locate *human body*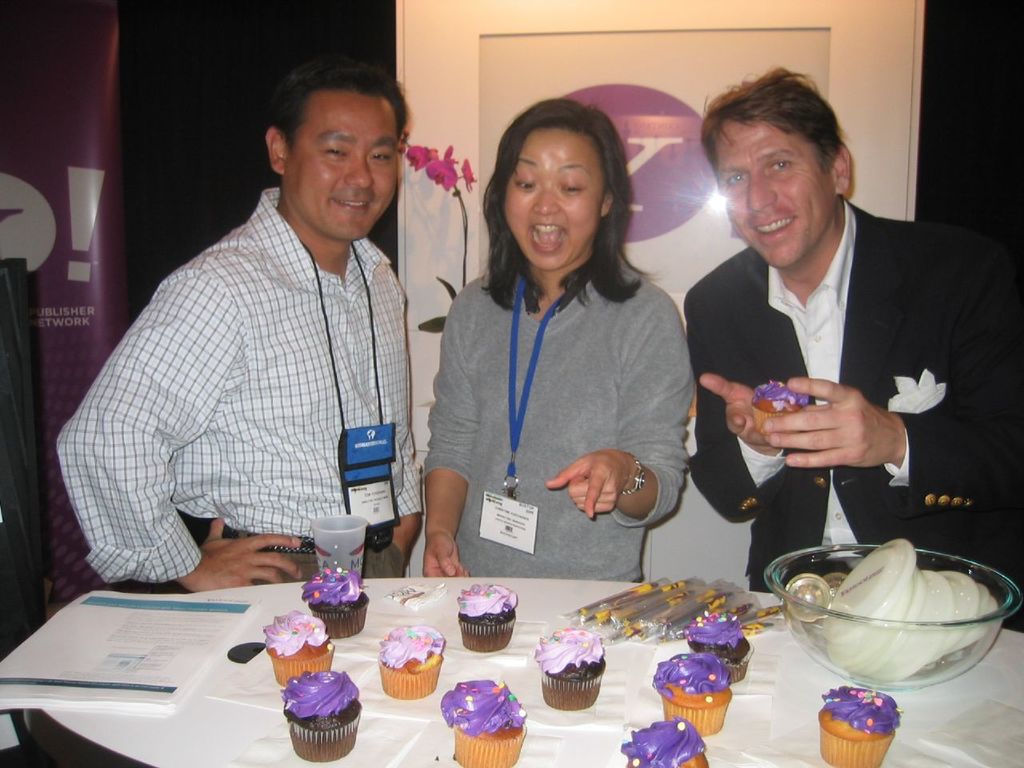
94,78,433,642
